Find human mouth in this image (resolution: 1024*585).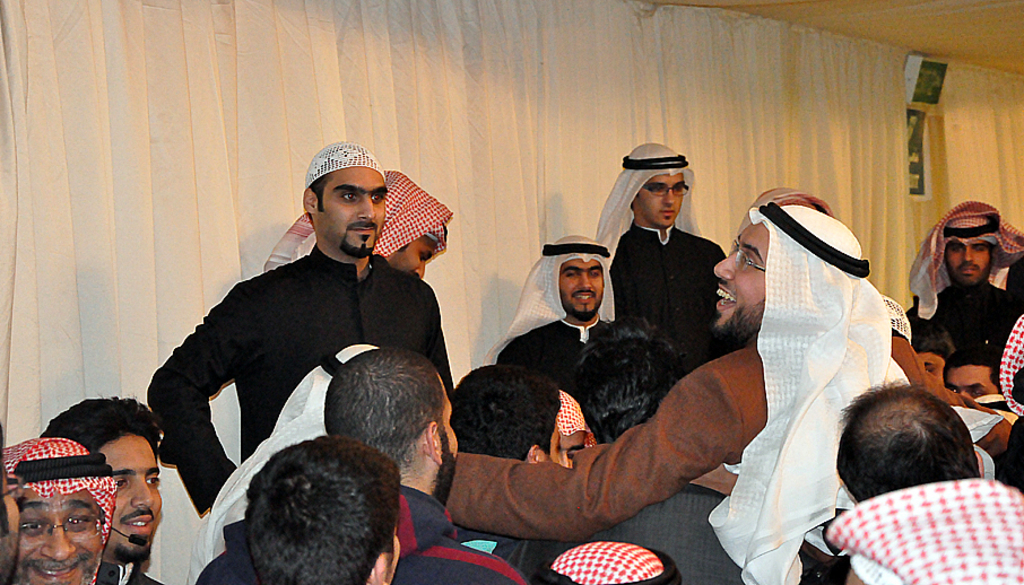
crop(957, 263, 982, 278).
